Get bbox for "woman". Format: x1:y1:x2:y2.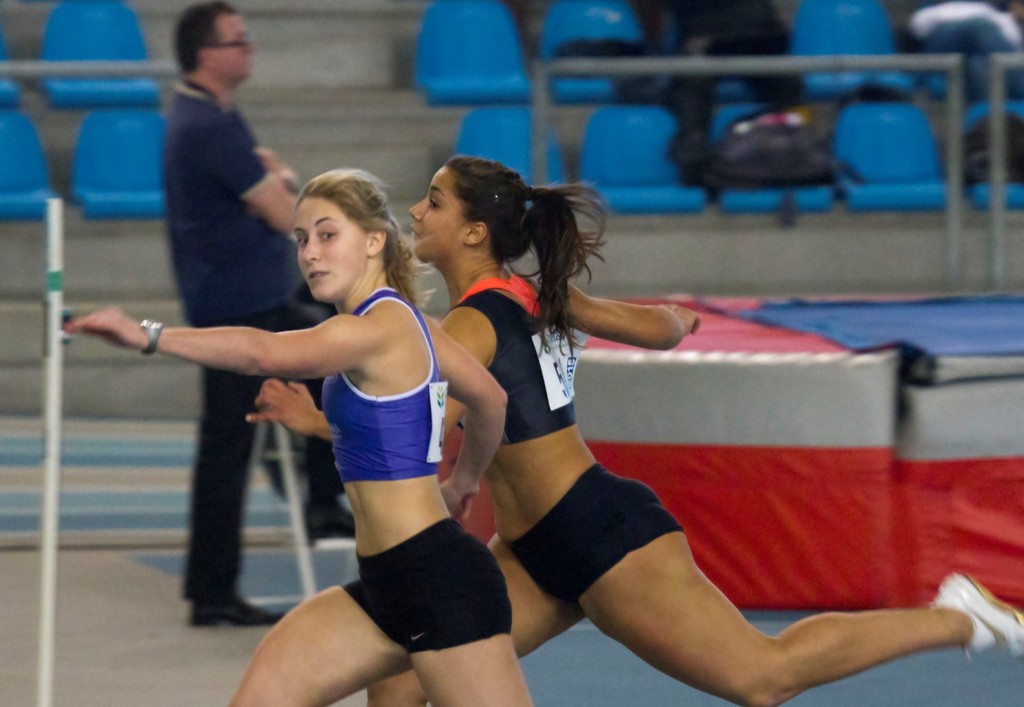
70:169:533:706.
